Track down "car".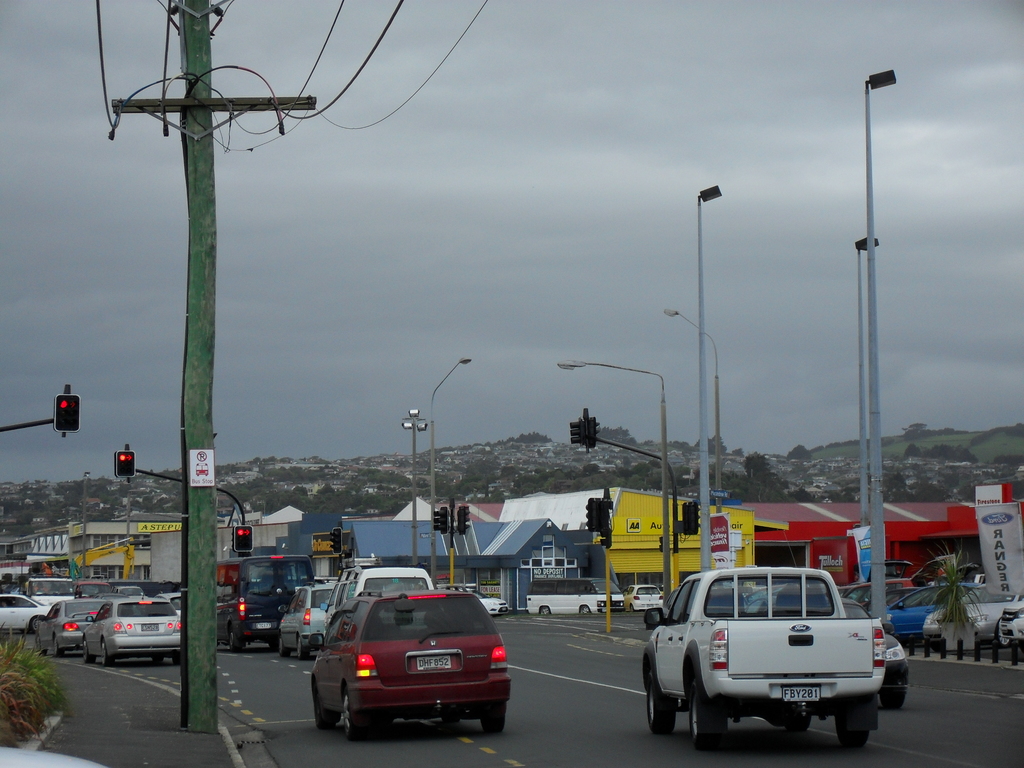
Tracked to [624, 582, 665, 602].
